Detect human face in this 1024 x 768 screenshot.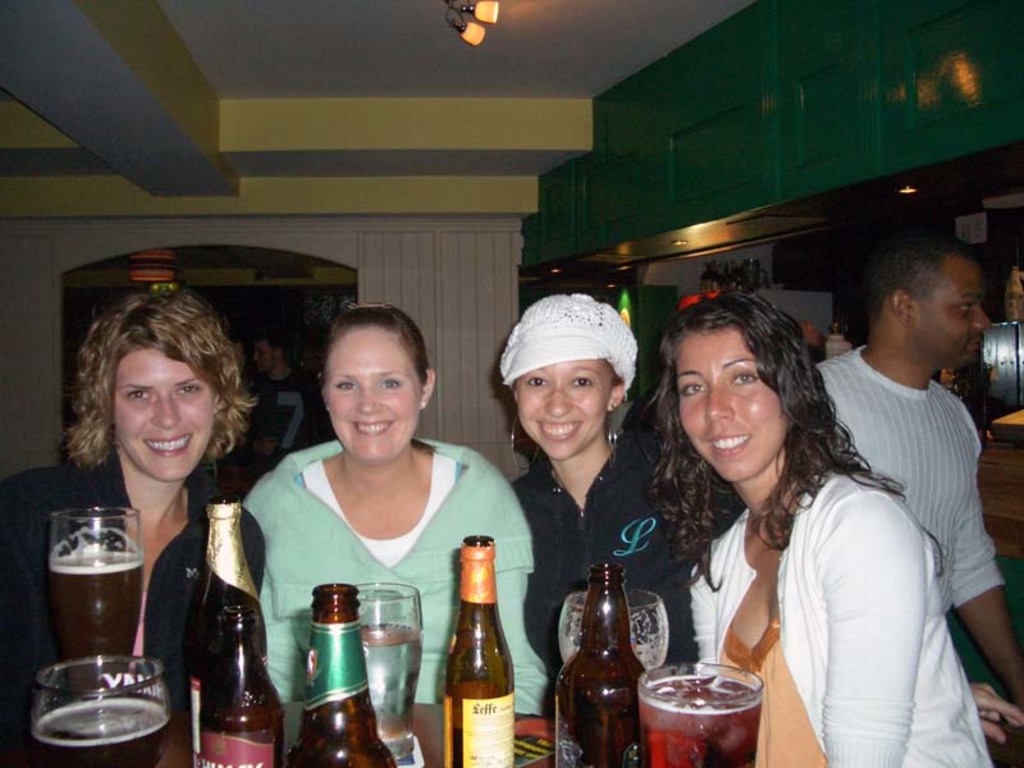
Detection: select_region(111, 342, 220, 492).
